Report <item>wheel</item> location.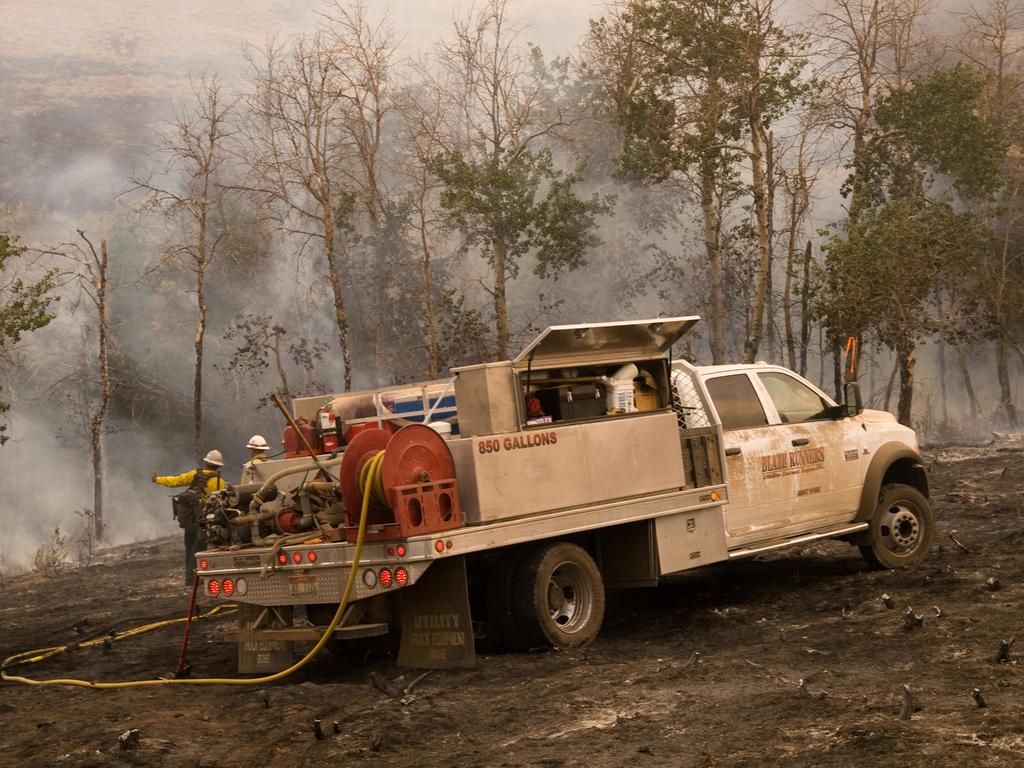
Report: (508, 541, 610, 657).
